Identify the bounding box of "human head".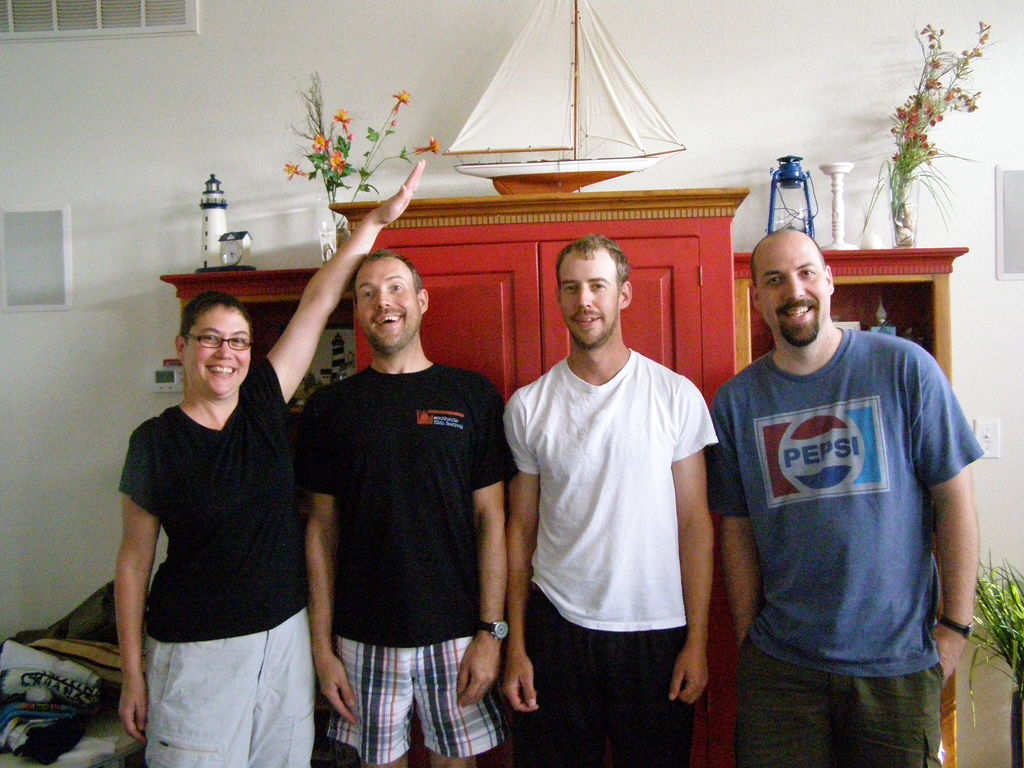
330, 242, 415, 341.
